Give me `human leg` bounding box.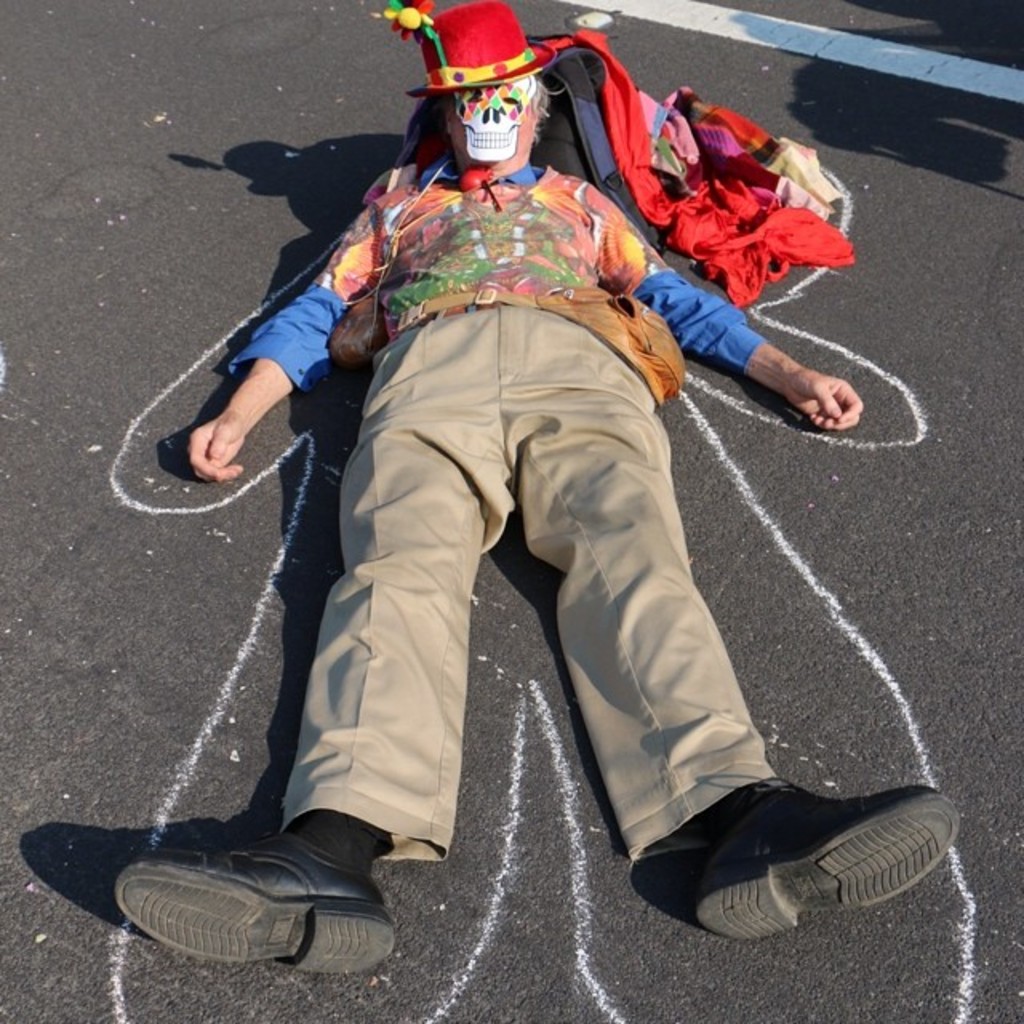
(518, 395, 958, 938).
